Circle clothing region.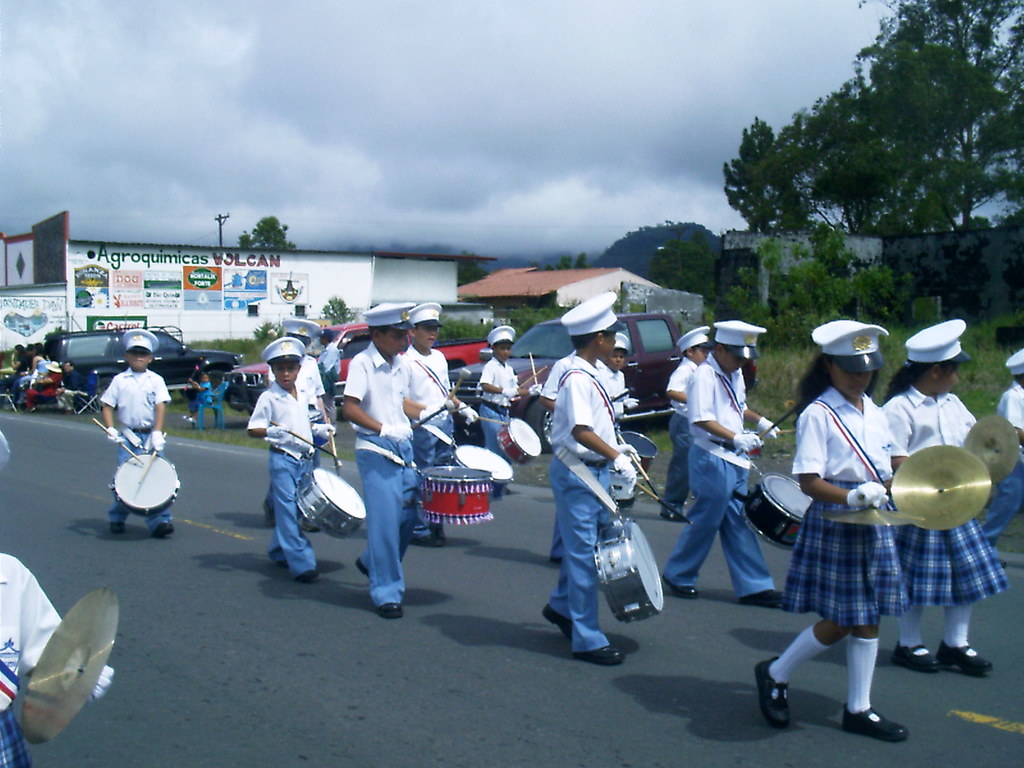
Region: x1=982 y1=380 x2=1023 y2=558.
